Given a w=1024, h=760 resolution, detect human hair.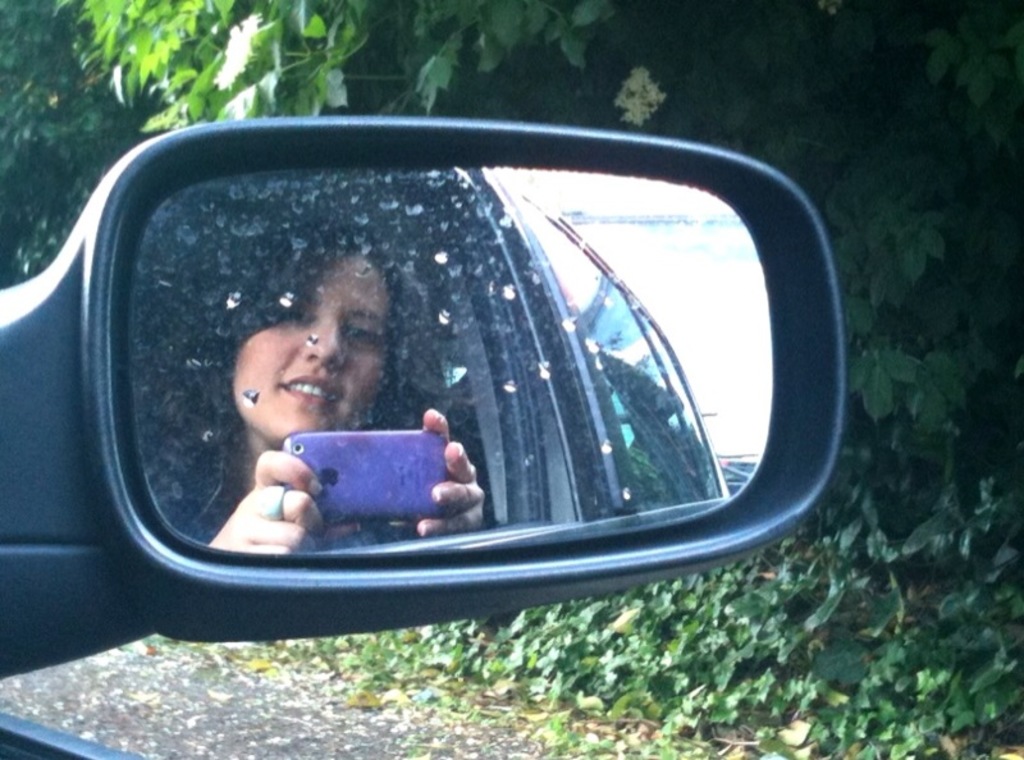
select_region(157, 220, 445, 511).
